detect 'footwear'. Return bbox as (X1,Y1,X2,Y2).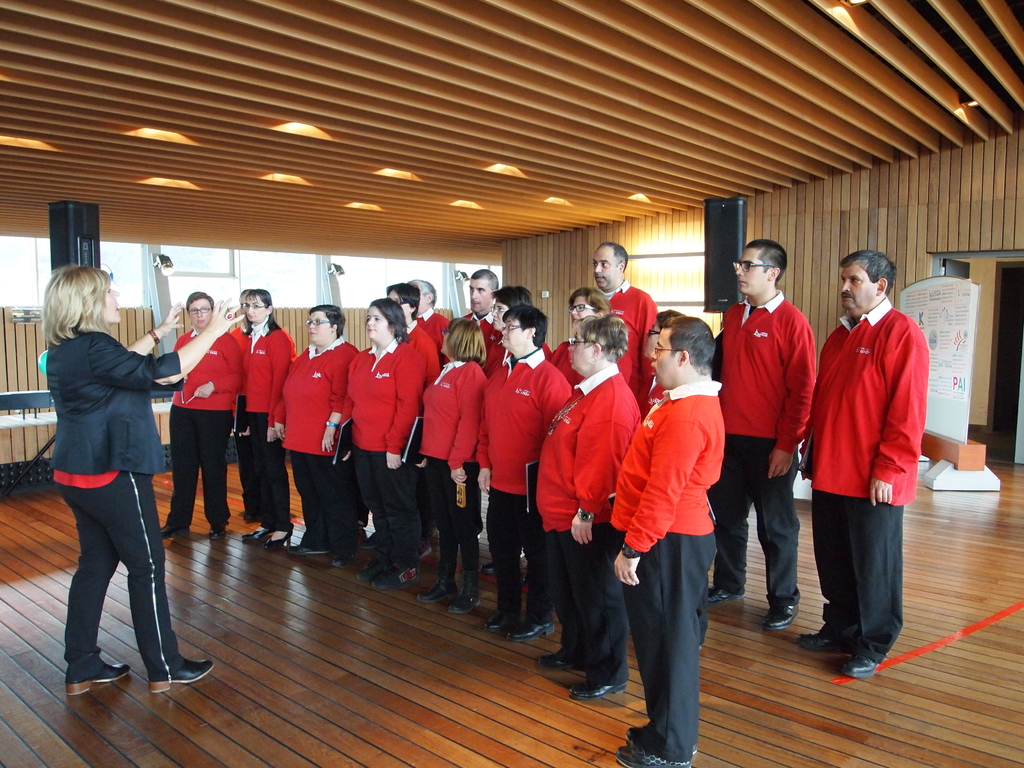
(504,620,560,643).
